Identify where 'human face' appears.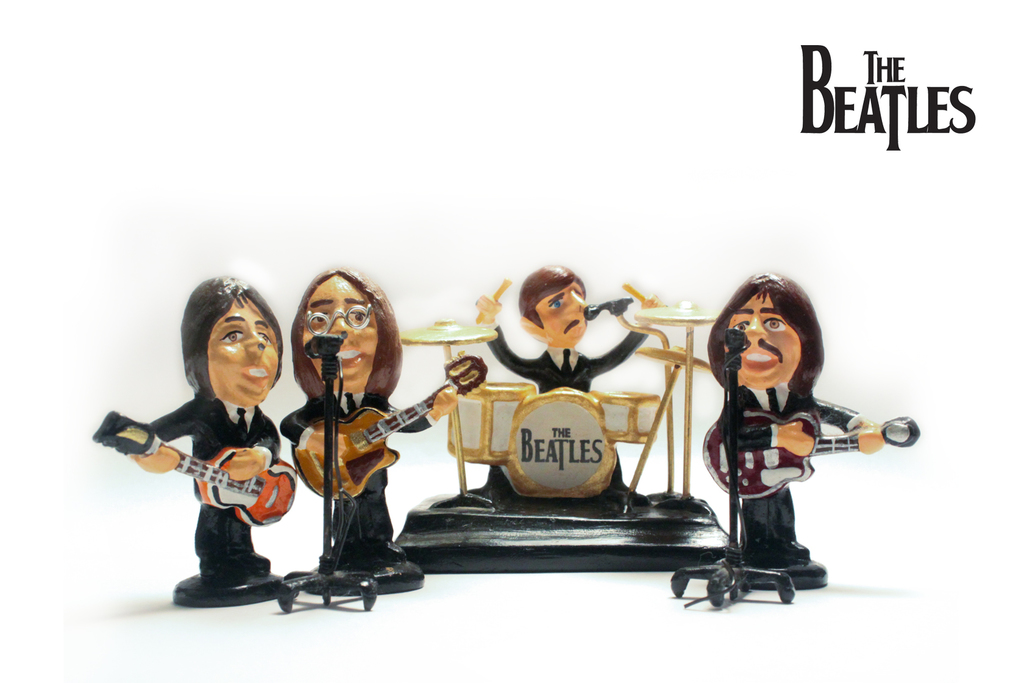
Appears at [204, 300, 279, 403].
